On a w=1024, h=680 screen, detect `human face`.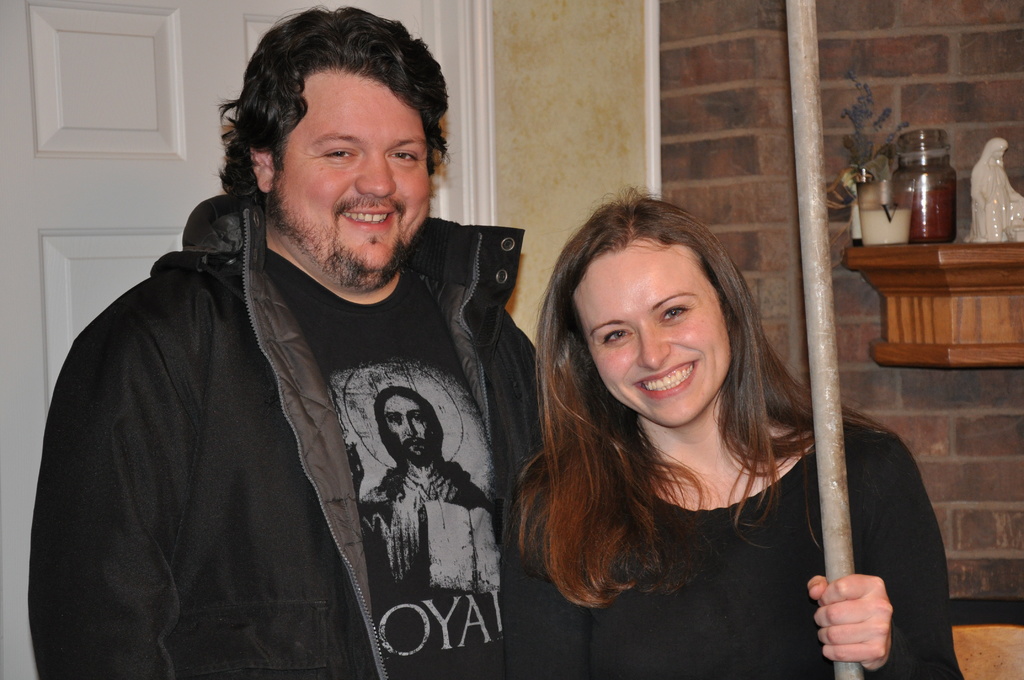
Rect(383, 396, 436, 460).
